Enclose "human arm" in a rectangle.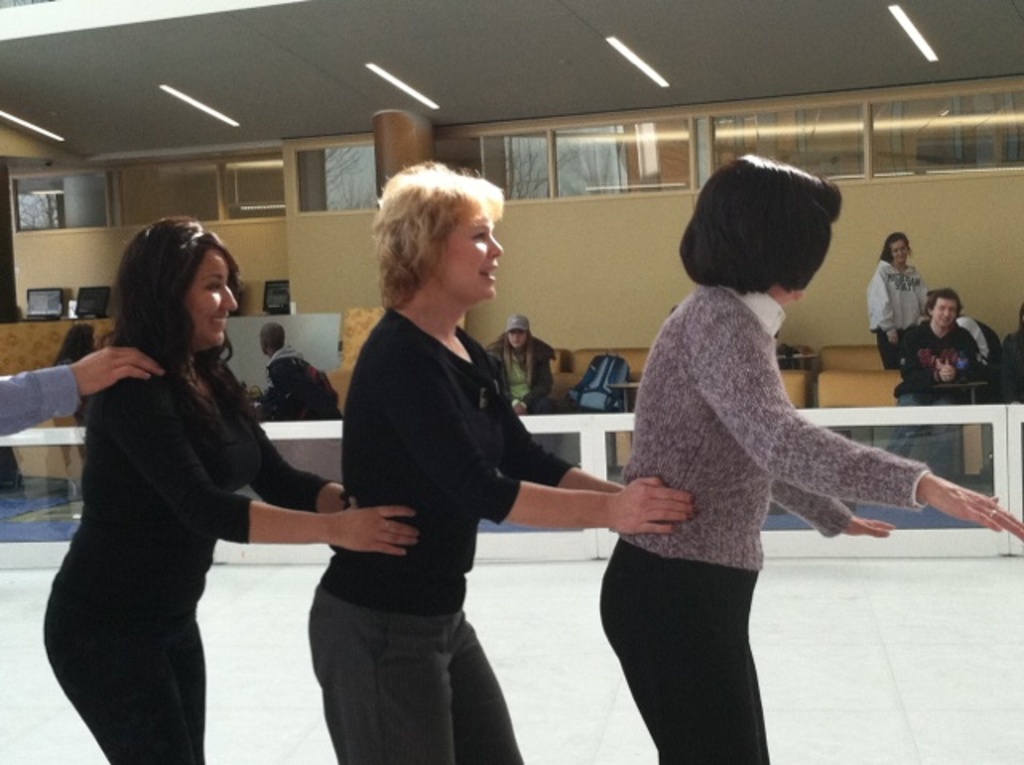
403, 368, 694, 517.
